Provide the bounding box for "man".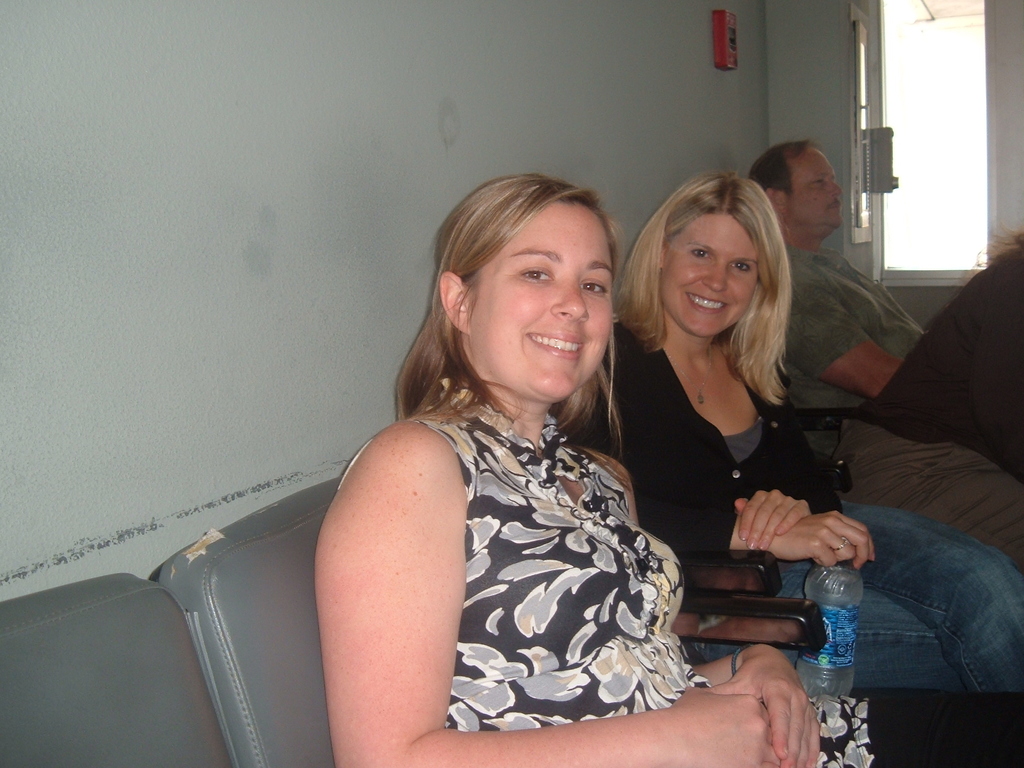
{"x1": 755, "y1": 125, "x2": 947, "y2": 425}.
